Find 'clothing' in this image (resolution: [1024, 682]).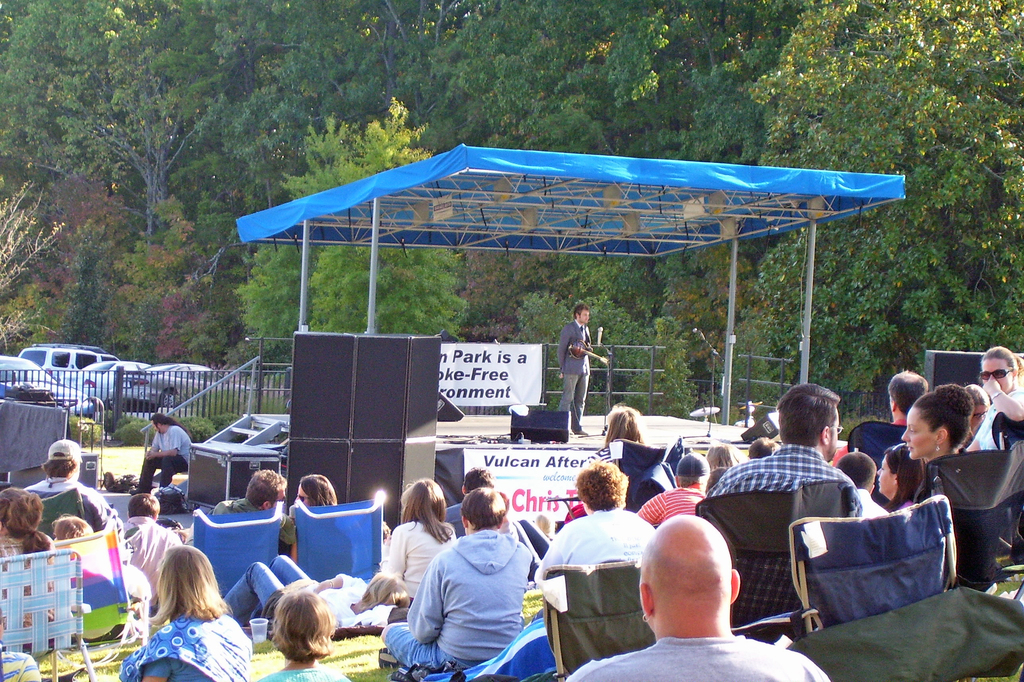
(x1=539, y1=510, x2=657, y2=584).
